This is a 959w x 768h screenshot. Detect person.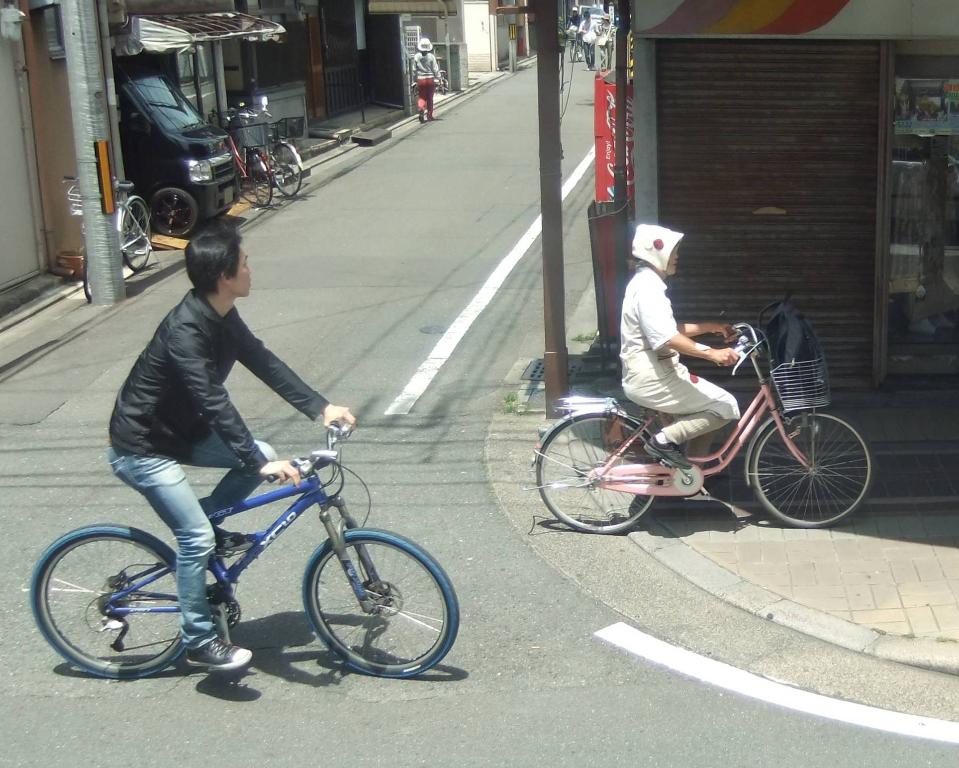
(593,221,740,489).
